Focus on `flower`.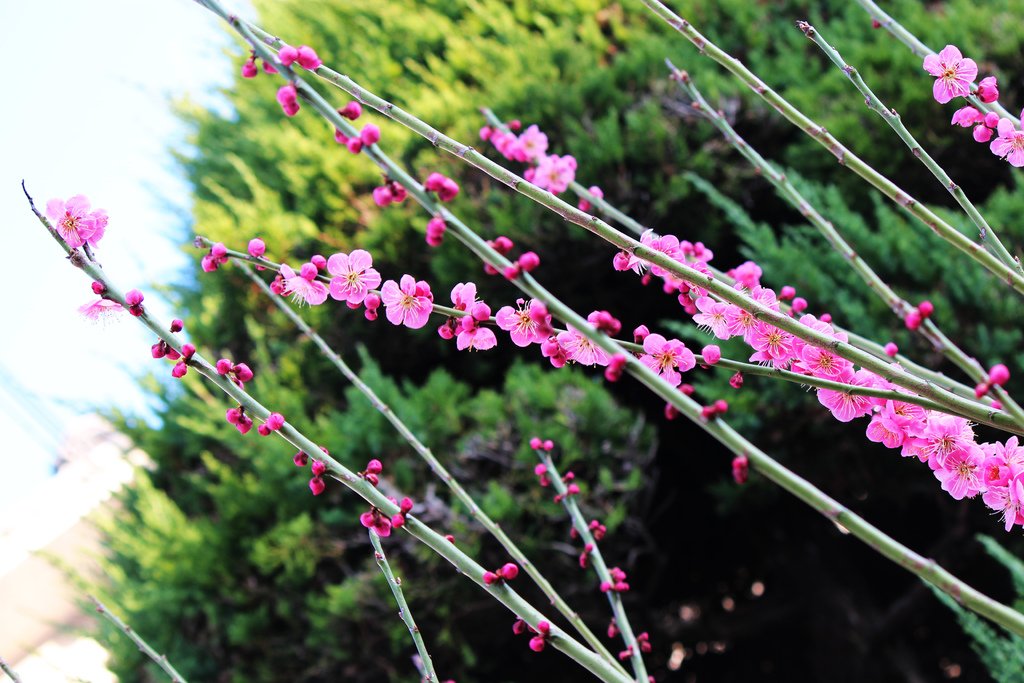
Focused at Rect(484, 570, 499, 586).
